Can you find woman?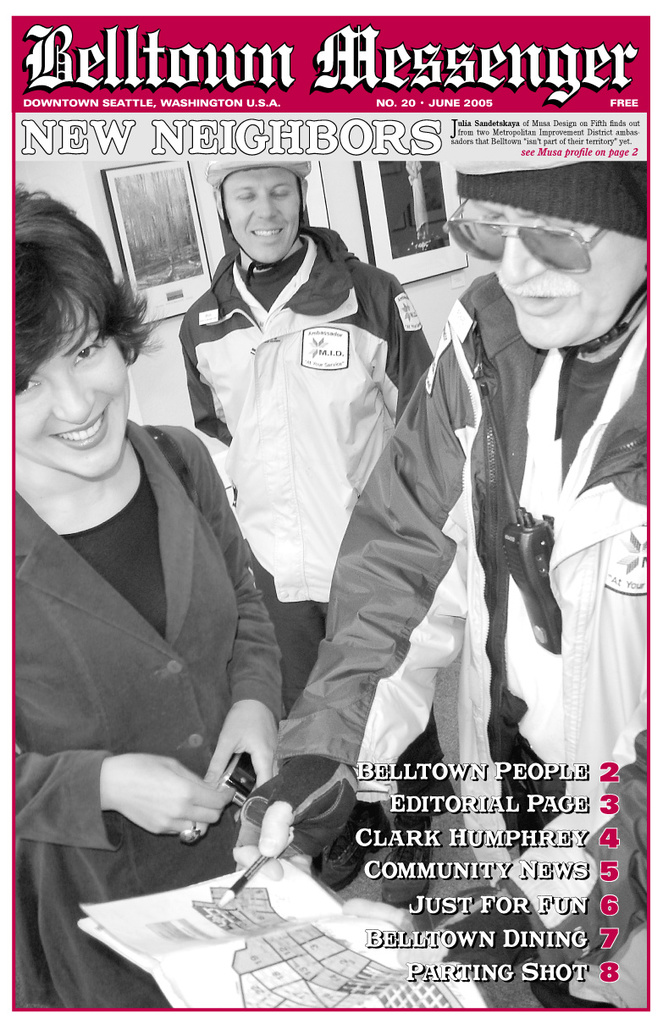
Yes, bounding box: (left=20, top=204, right=277, bottom=944).
